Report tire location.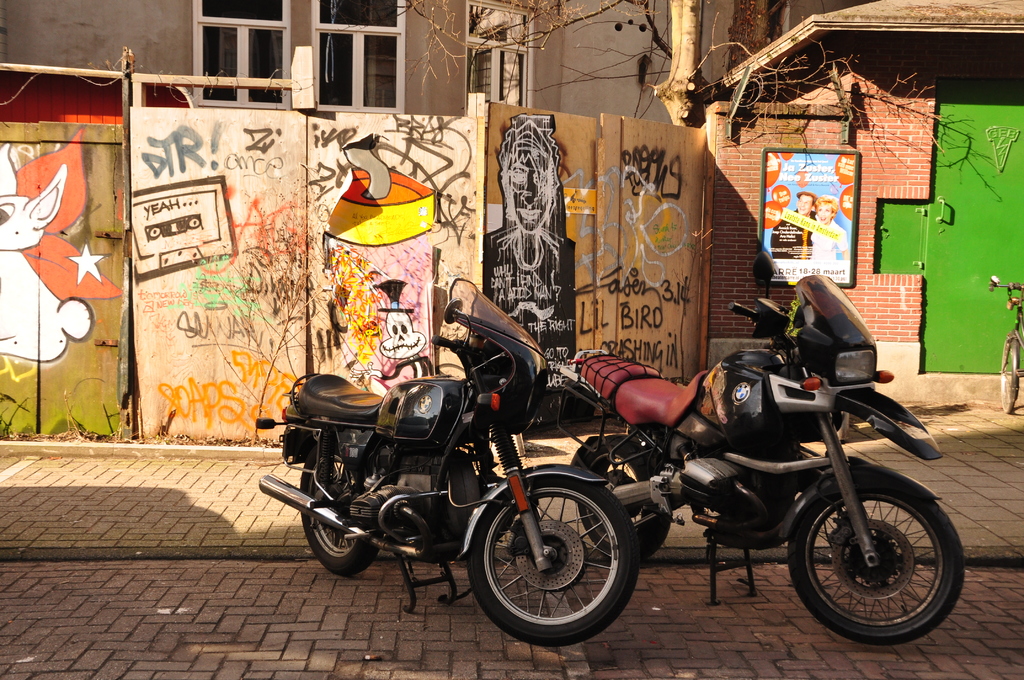
Report: x1=1000, y1=335, x2=1015, y2=414.
